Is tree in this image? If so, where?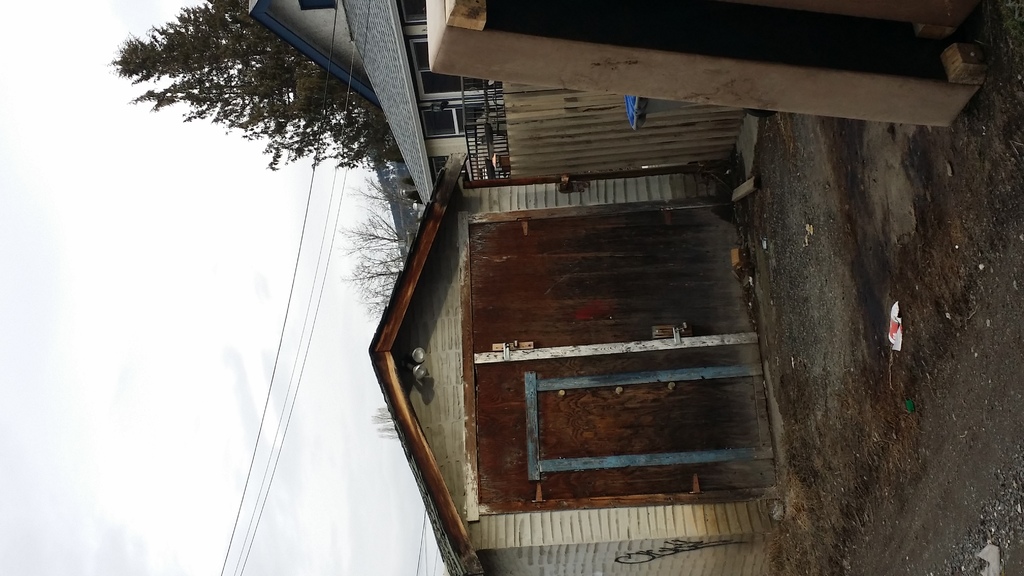
Yes, at detection(350, 173, 419, 216).
